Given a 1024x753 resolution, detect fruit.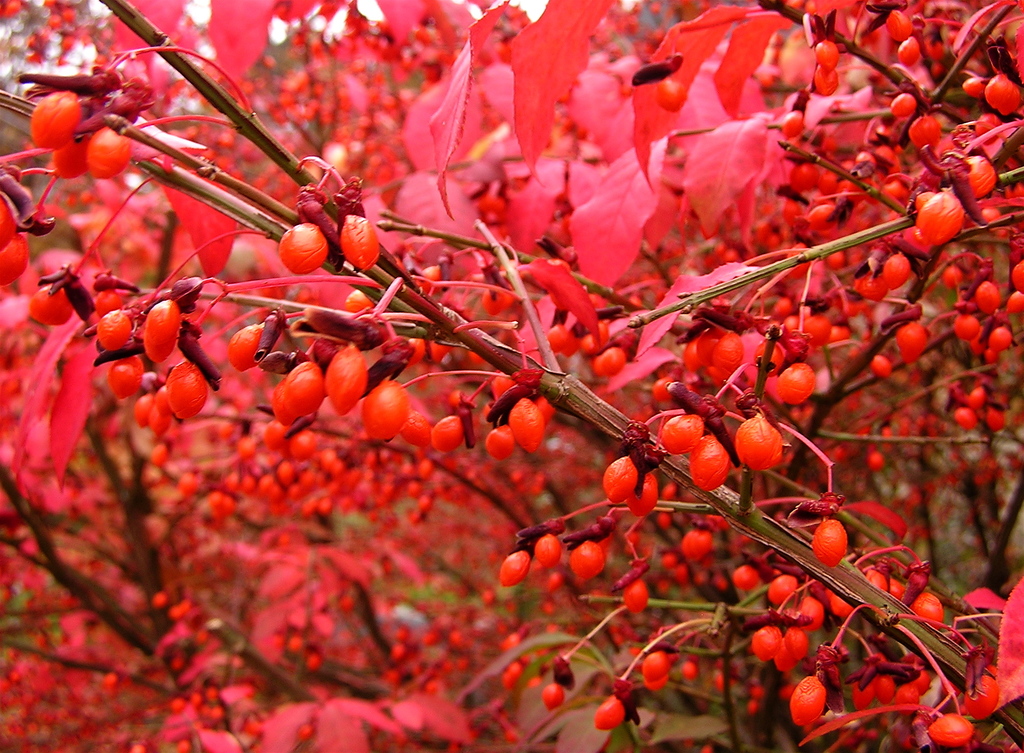
(83,129,135,181).
